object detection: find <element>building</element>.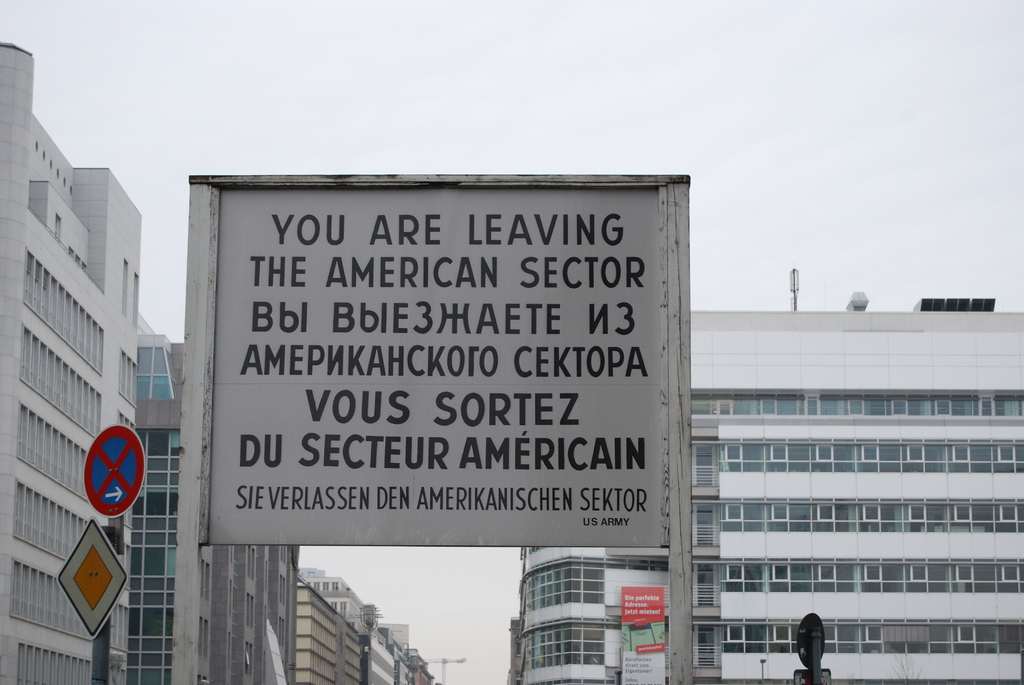
(left=0, top=45, right=141, bottom=684).
